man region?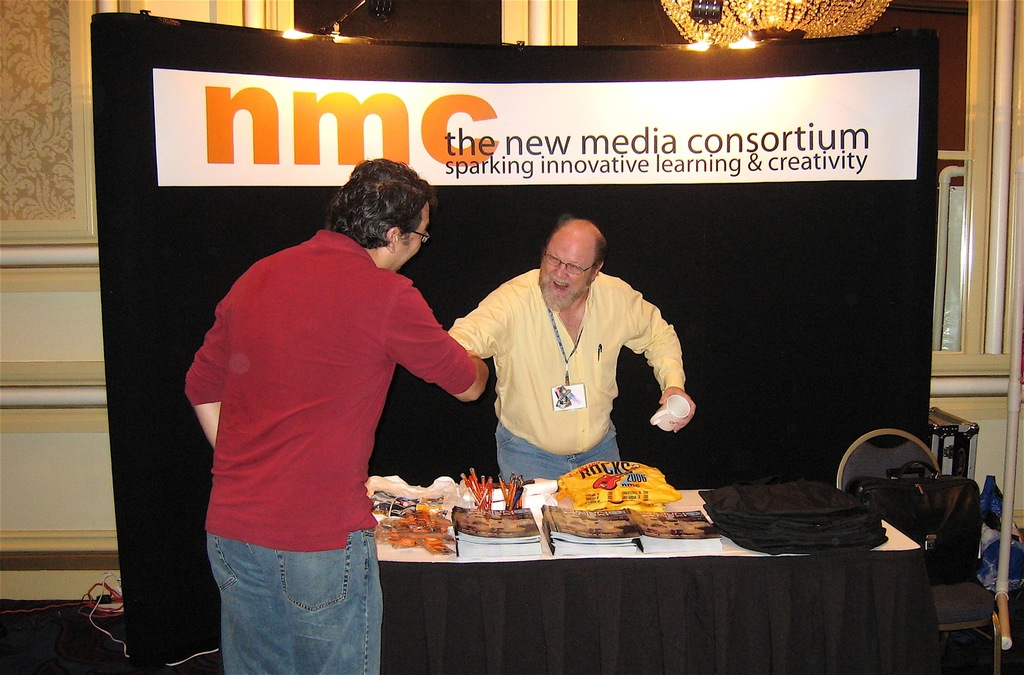
451, 218, 699, 482
